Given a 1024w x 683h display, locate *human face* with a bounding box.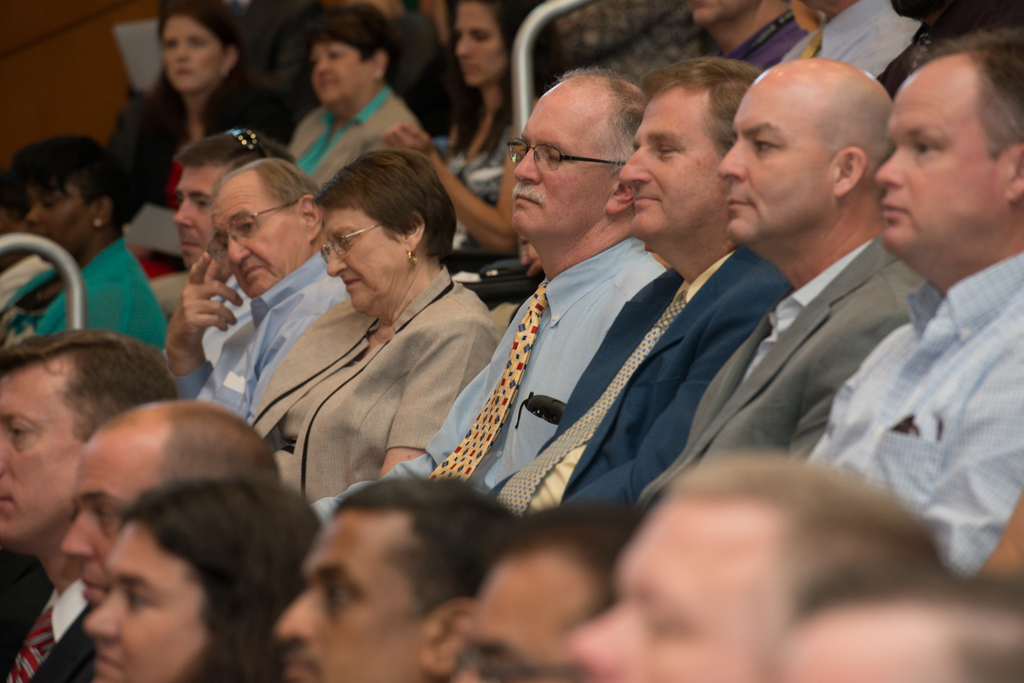
Located: 62 440 151 611.
